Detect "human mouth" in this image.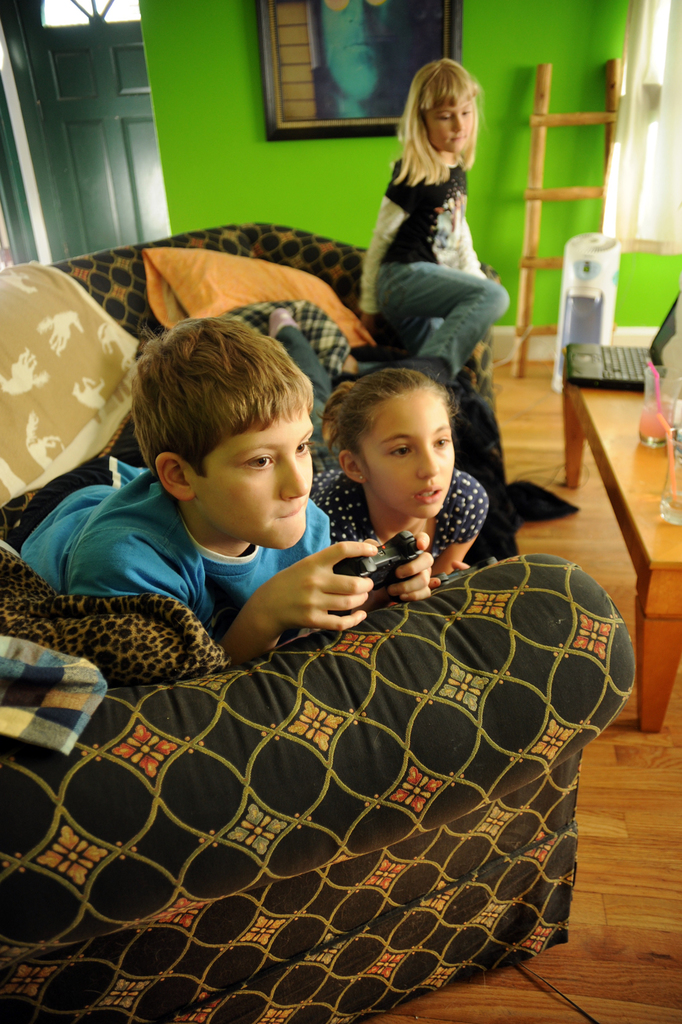
Detection: x1=272 y1=504 x2=307 y2=525.
